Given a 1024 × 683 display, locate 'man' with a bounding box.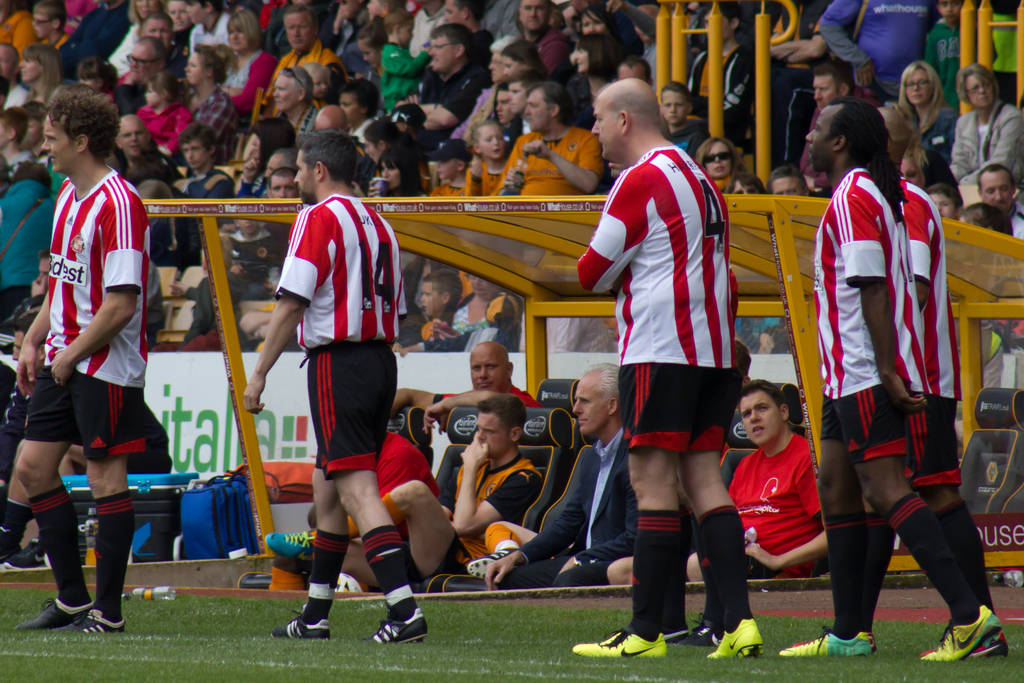
Located: rect(16, 86, 154, 636).
